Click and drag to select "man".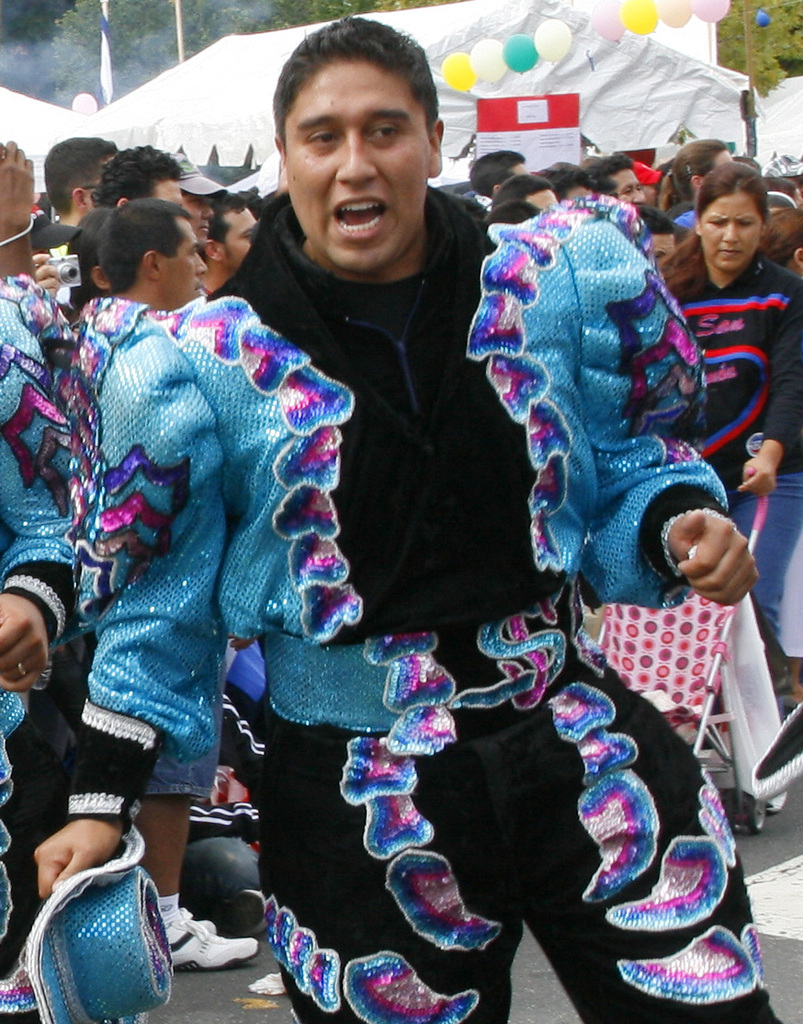
Selection: <region>173, 154, 226, 239</region>.
